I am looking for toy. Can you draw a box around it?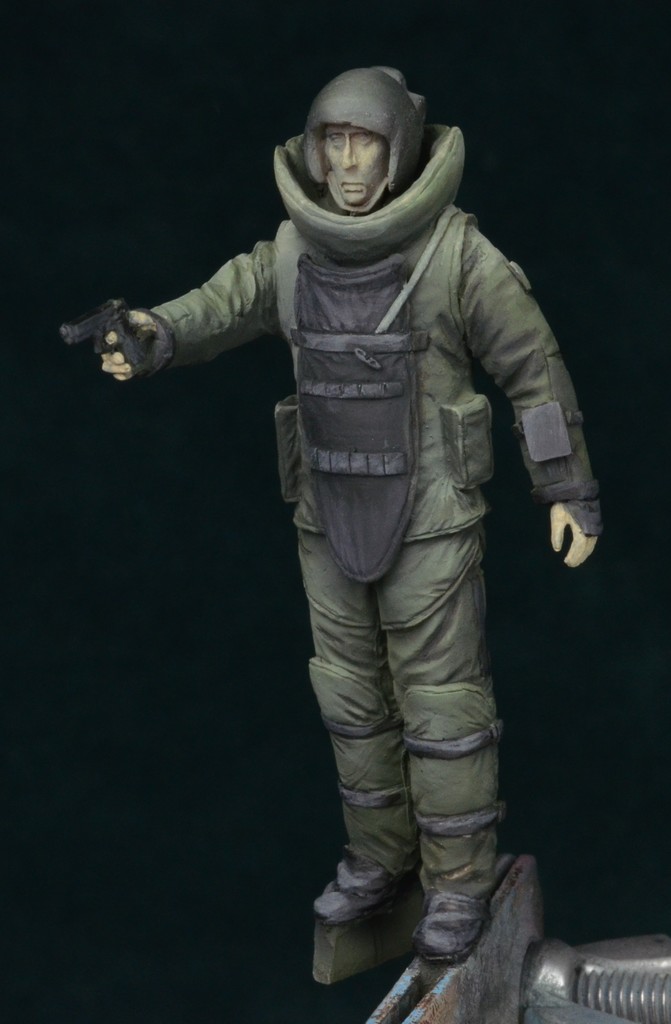
Sure, the bounding box is crop(57, 57, 605, 988).
